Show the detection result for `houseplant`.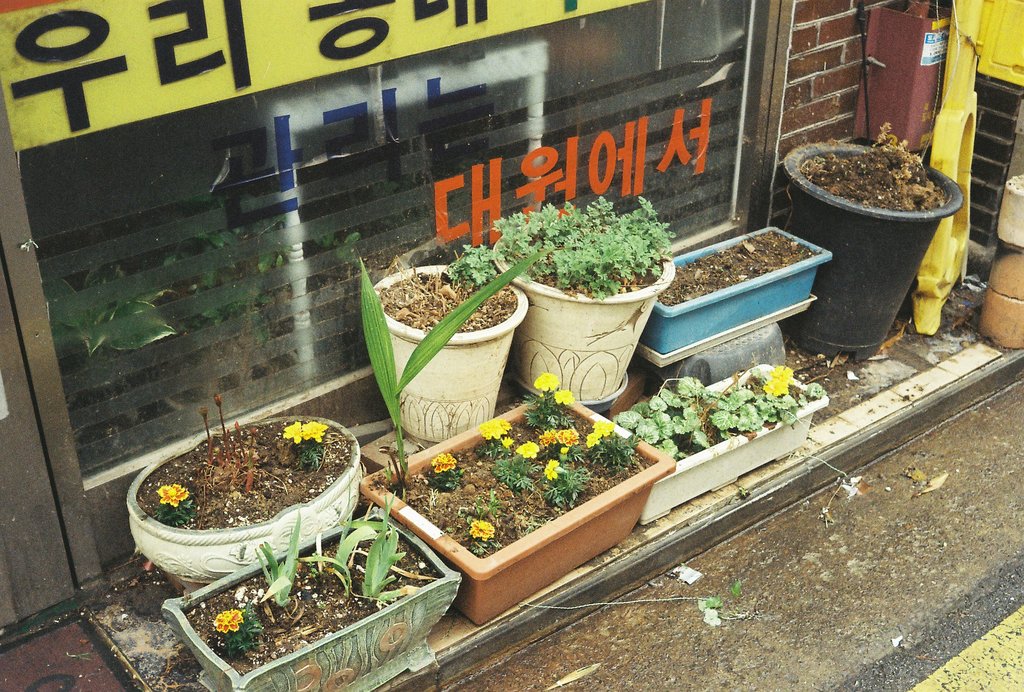
(356,369,682,624).
